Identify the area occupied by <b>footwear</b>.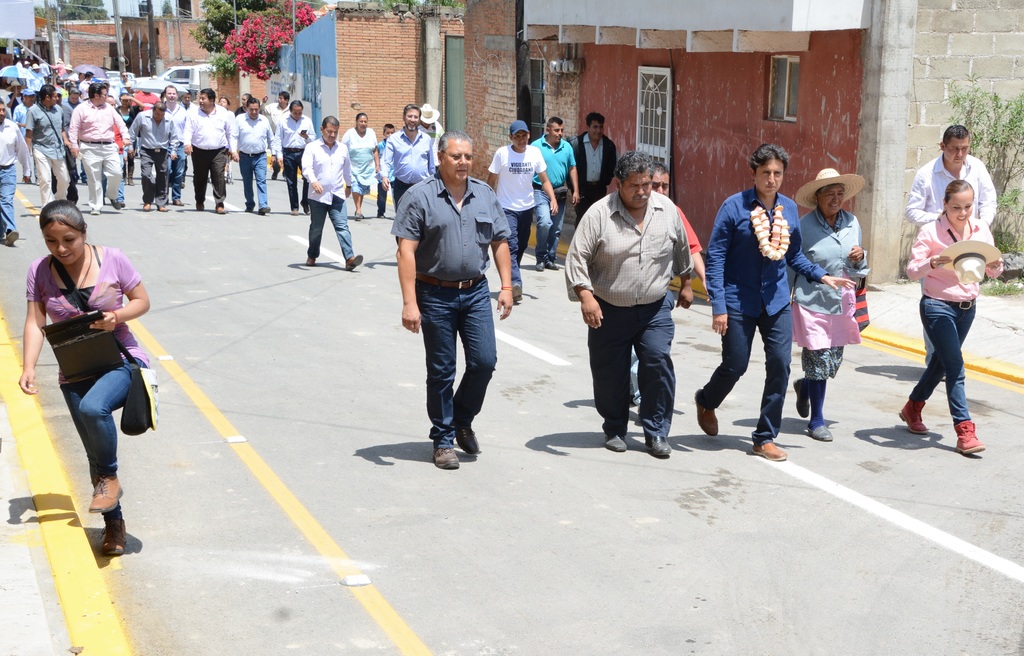
Area: (x1=259, y1=205, x2=271, y2=214).
